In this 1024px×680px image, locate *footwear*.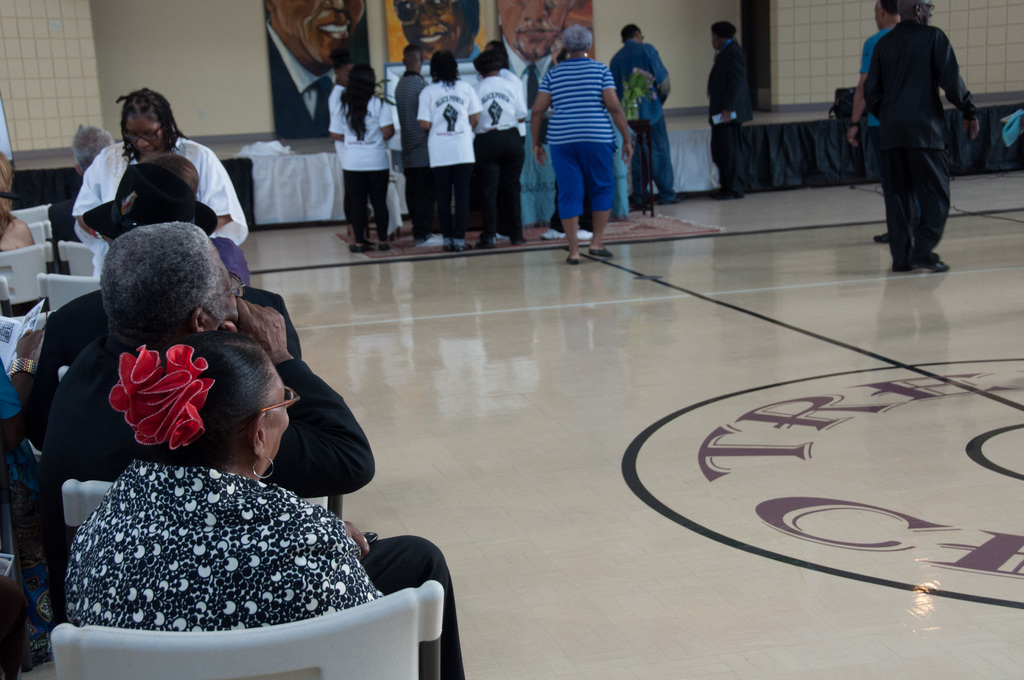
Bounding box: <region>416, 232, 446, 248</region>.
